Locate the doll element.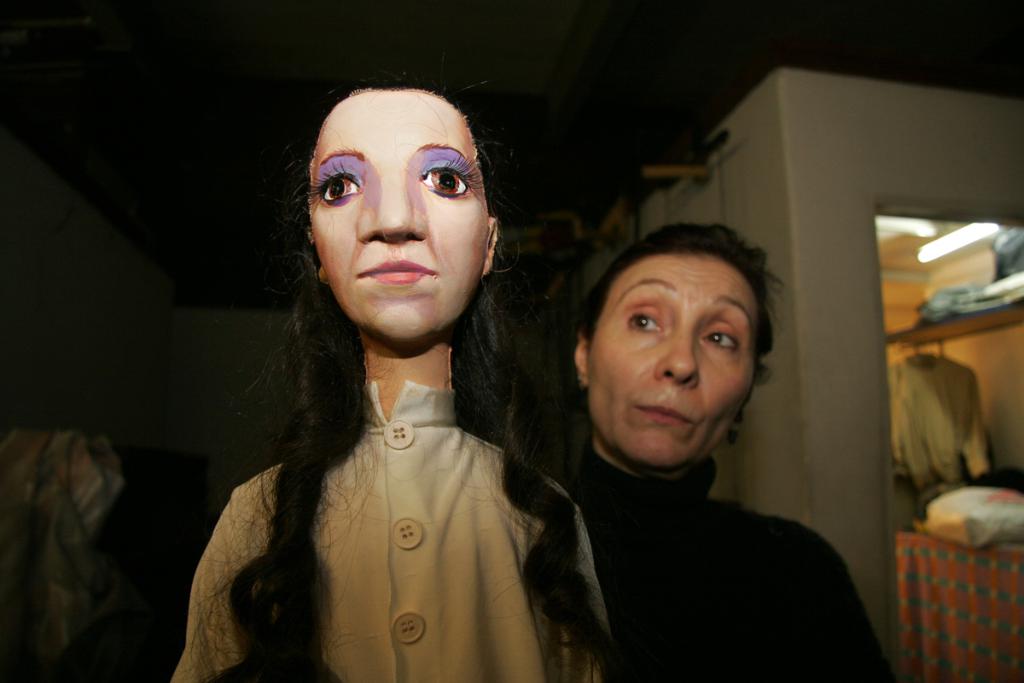
Element bbox: 165 58 614 682.
